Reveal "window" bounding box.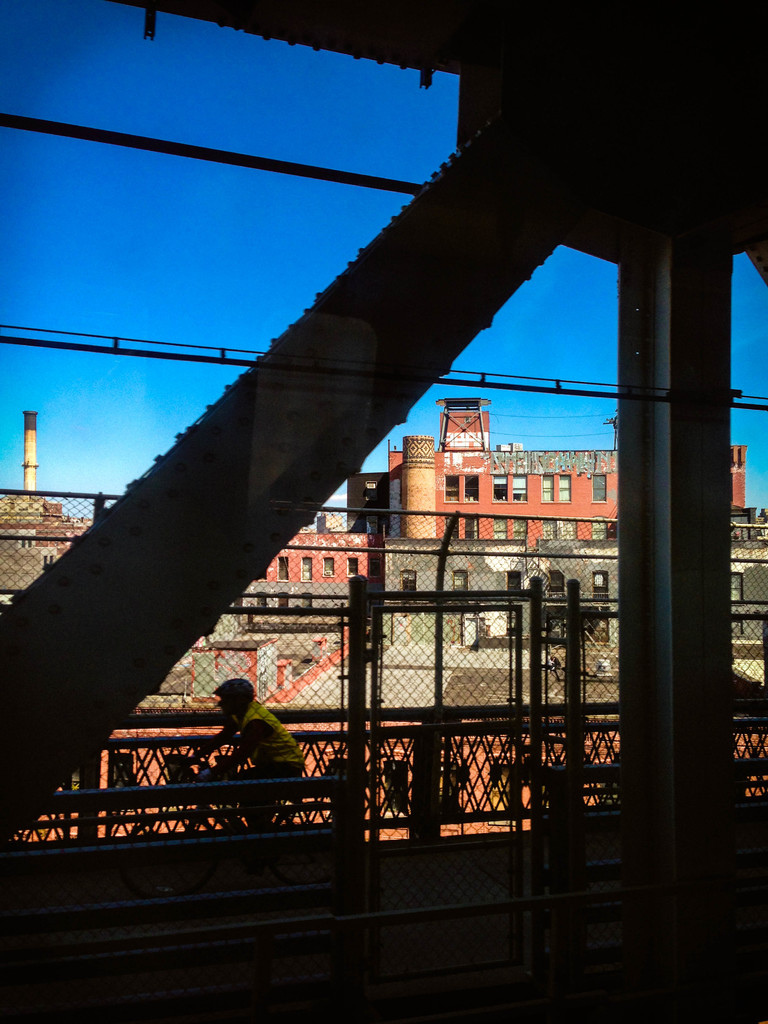
Revealed: [474,762,513,816].
